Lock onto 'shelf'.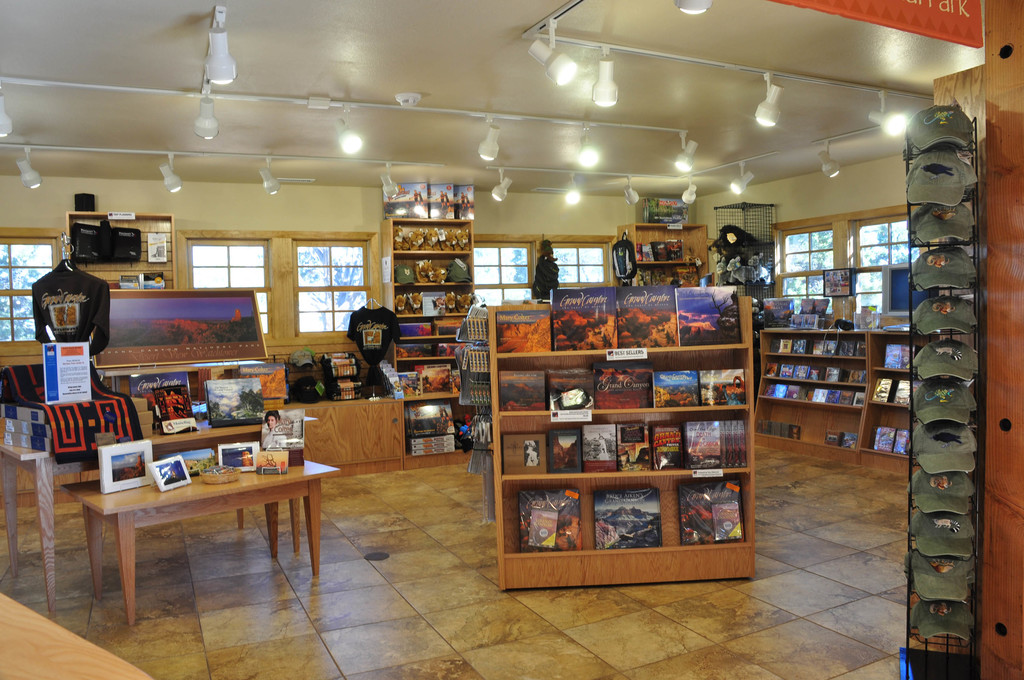
Locked: box=[753, 400, 860, 463].
